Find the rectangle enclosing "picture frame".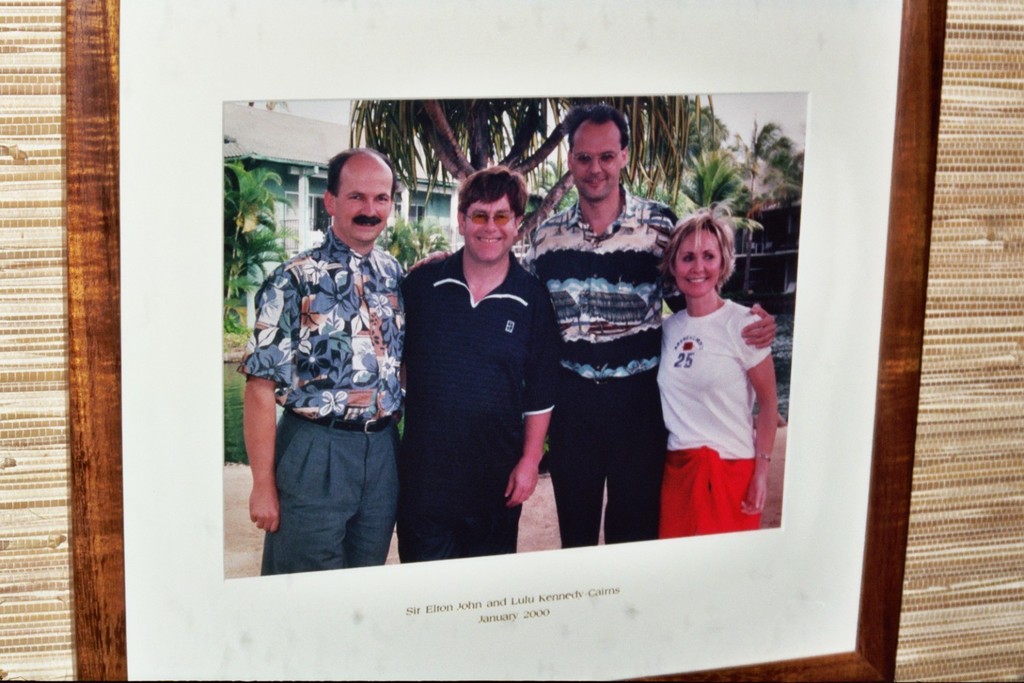
58/0/945/682.
